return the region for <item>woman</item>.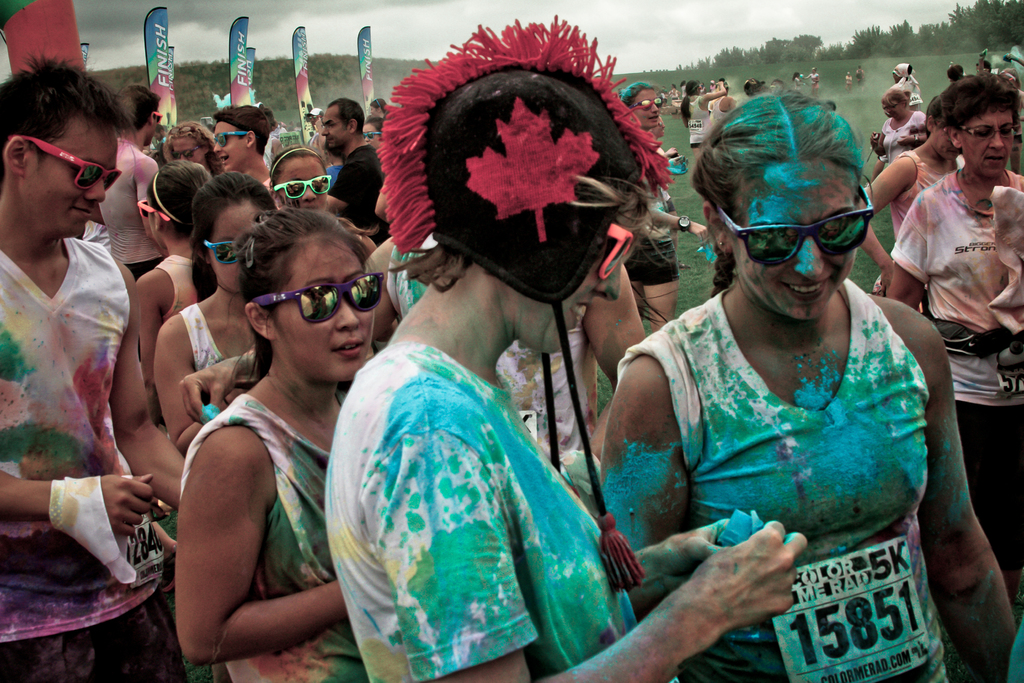
(left=804, top=67, right=822, bottom=86).
